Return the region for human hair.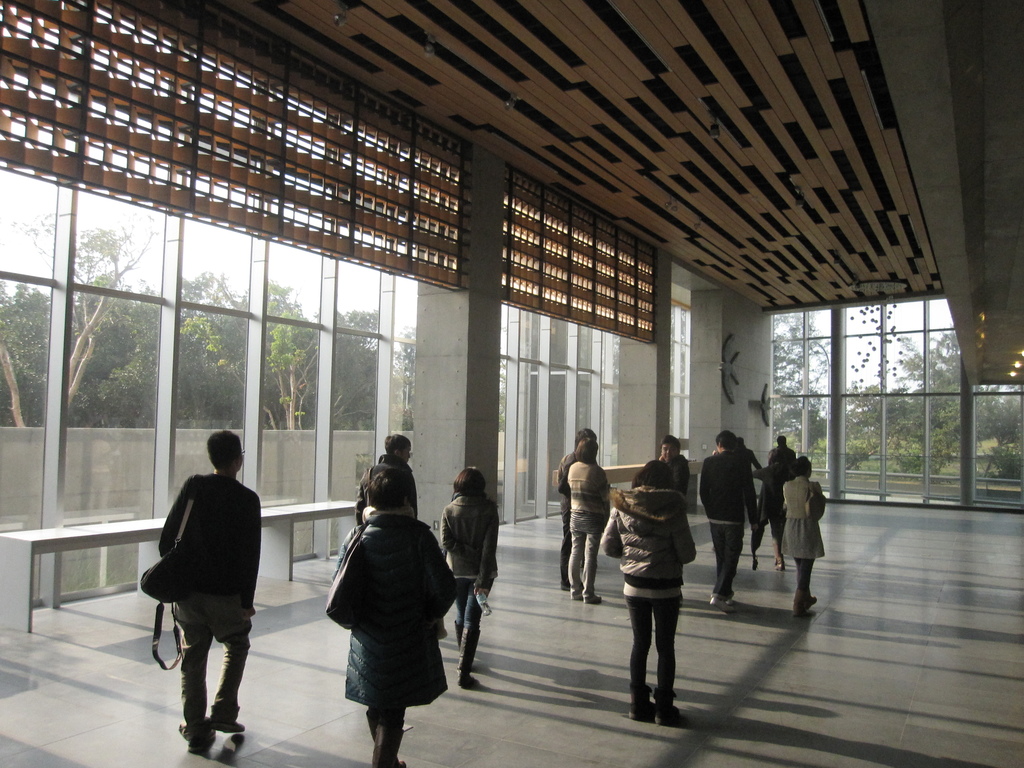
bbox(578, 427, 596, 445).
